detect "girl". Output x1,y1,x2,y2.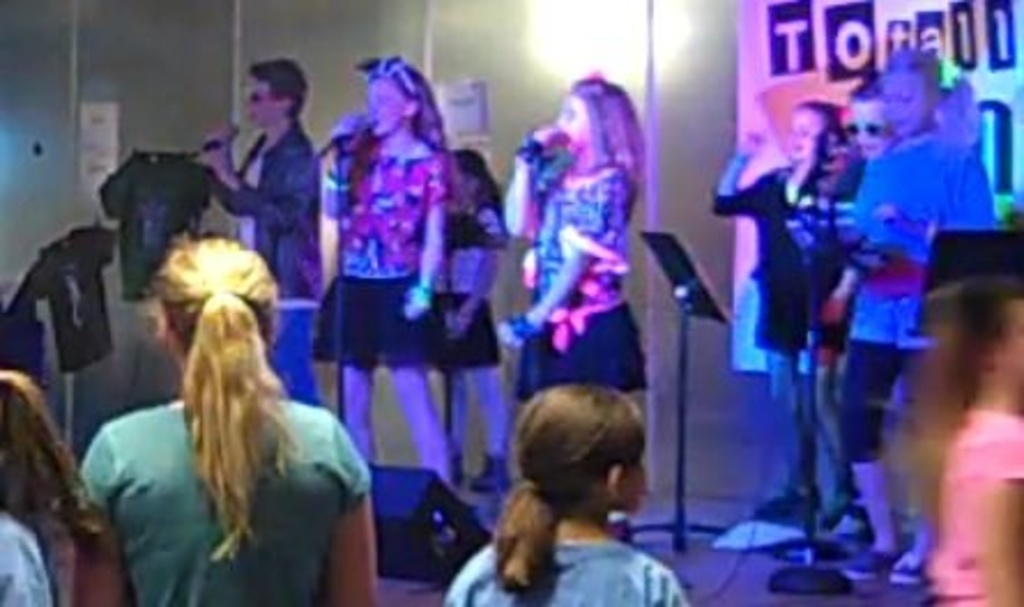
497,74,660,402.
